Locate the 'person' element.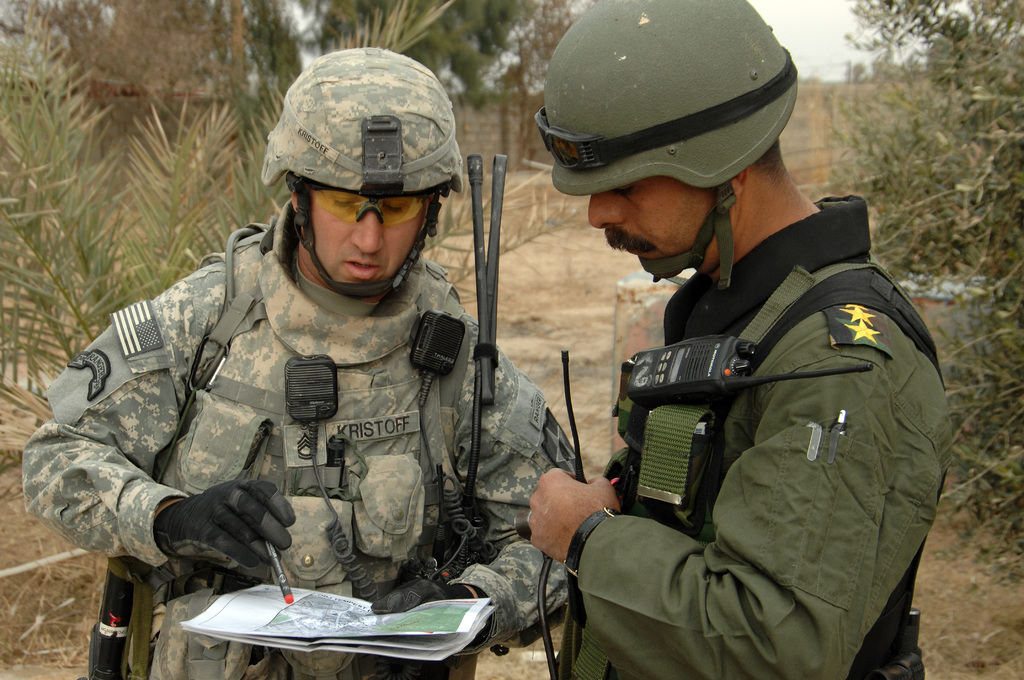
Element bbox: [82, 73, 547, 679].
